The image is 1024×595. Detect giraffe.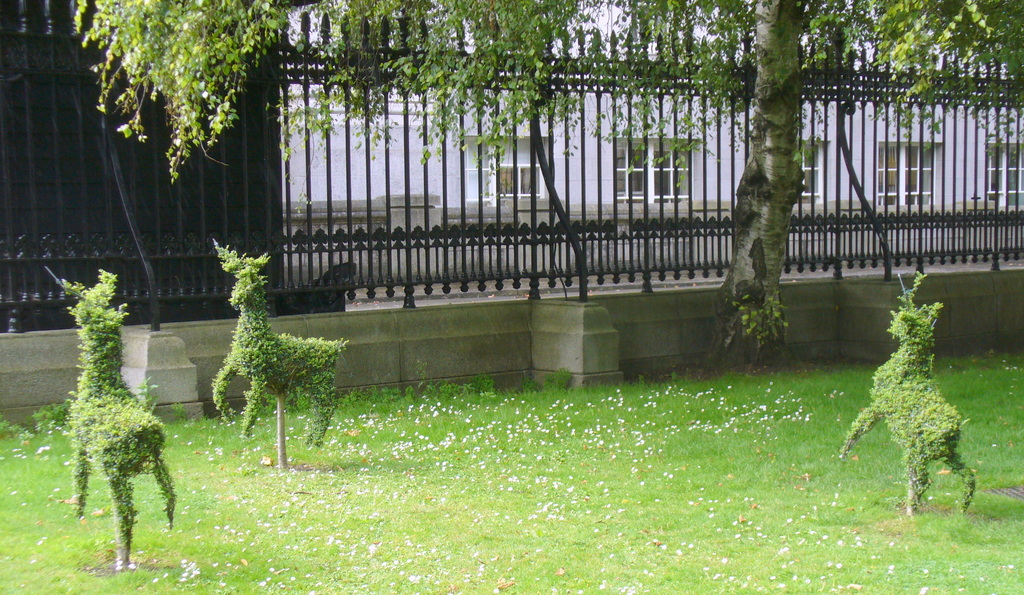
Detection: (204,234,350,461).
